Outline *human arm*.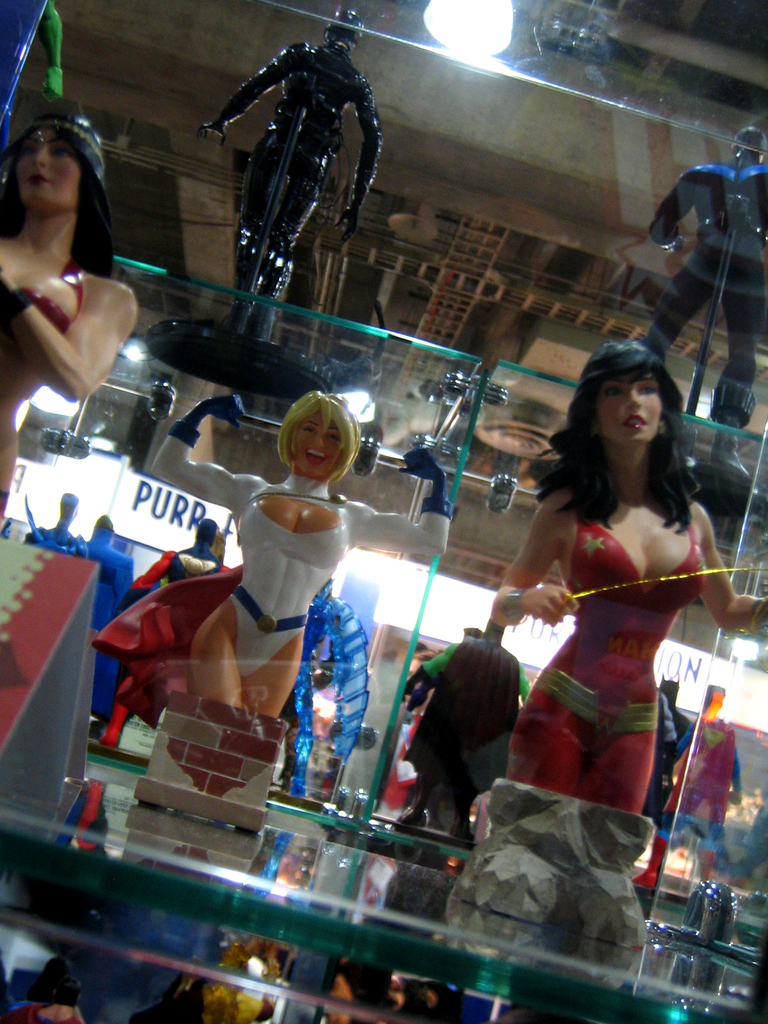
Outline: crop(349, 449, 451, 556).
